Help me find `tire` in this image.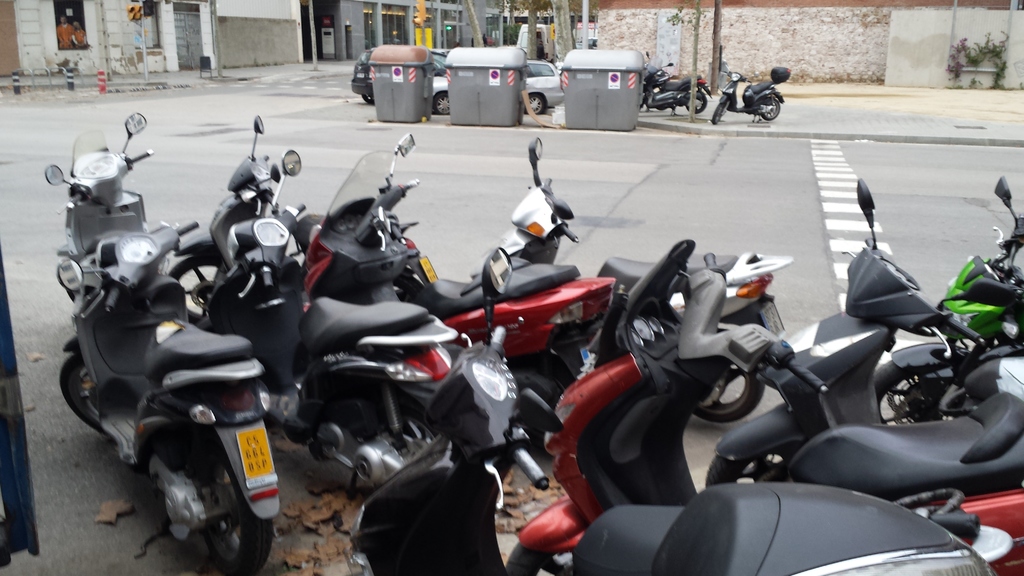
Found it: <region>518, 352, 573, 442</region>.
